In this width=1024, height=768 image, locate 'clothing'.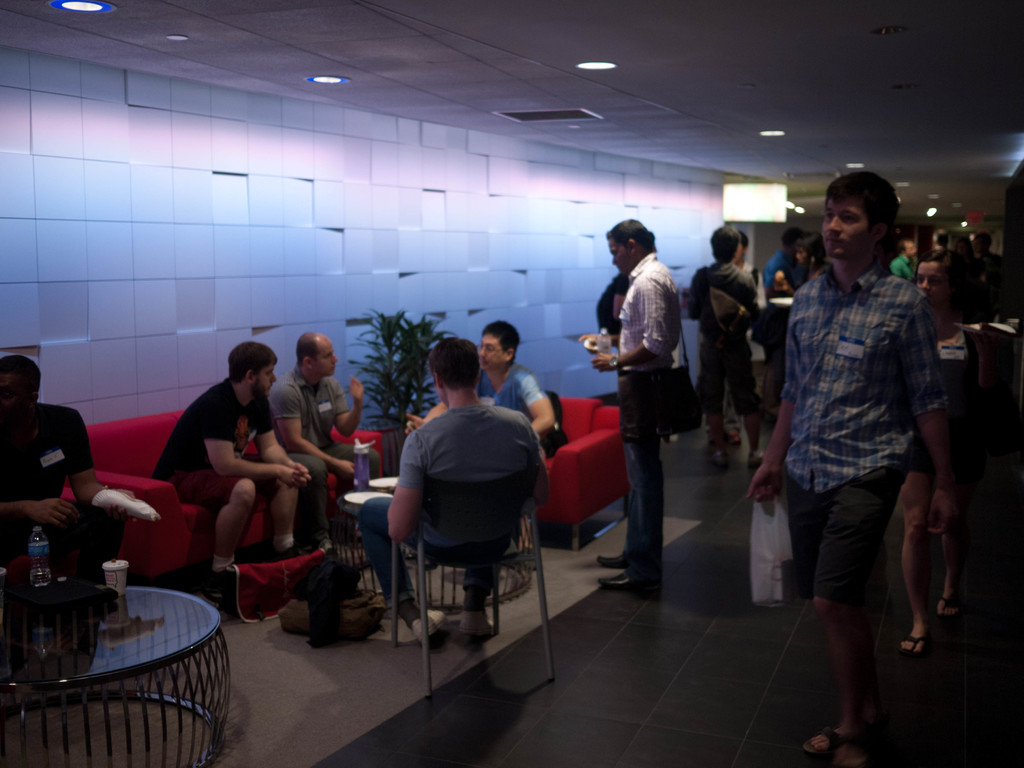
Bounding box: [263, 367, 358, 549].
